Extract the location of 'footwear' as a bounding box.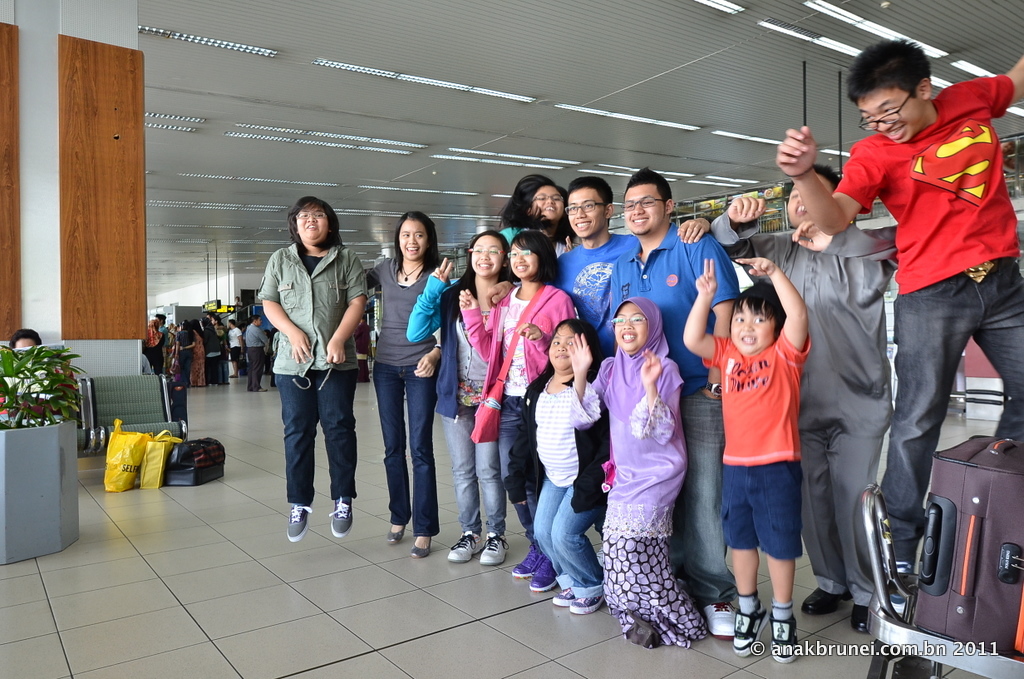
box=[509, 542, 540, 578].
